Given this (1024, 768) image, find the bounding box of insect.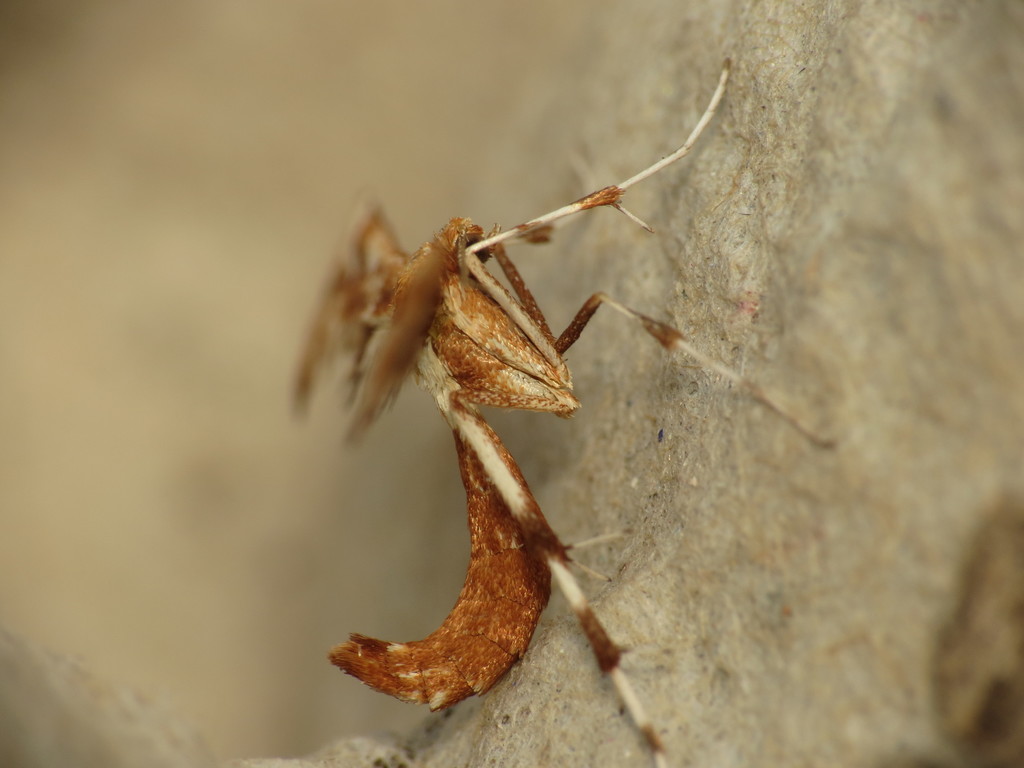
289, 56, 834, 767.
